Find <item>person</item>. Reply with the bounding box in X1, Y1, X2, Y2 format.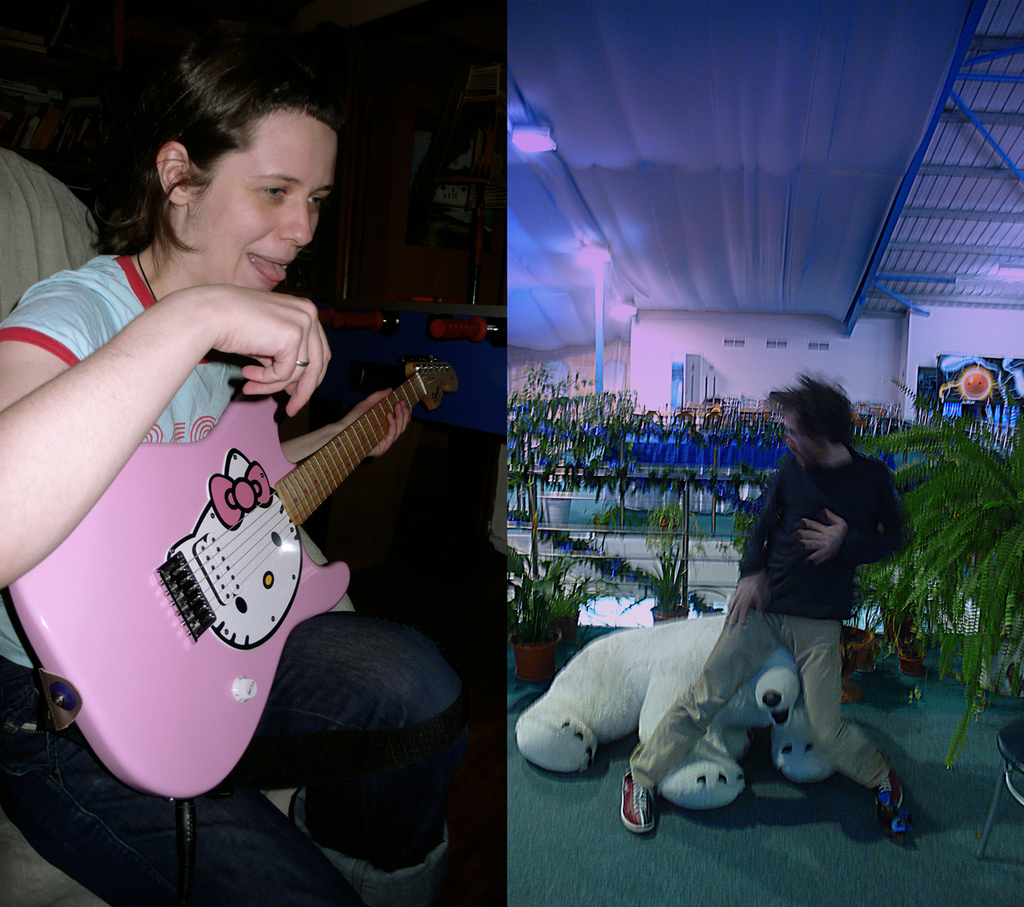
708, 350, 915, 806.
